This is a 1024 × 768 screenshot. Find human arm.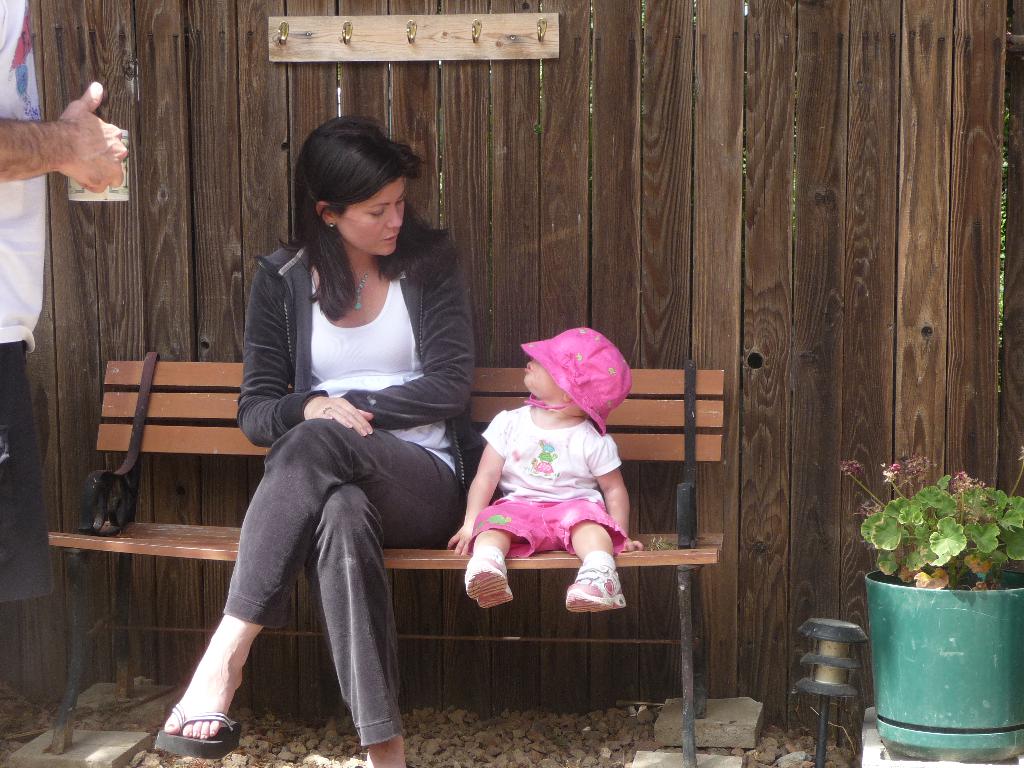
Bounding box: bbox(438, 410, 512, 555).
